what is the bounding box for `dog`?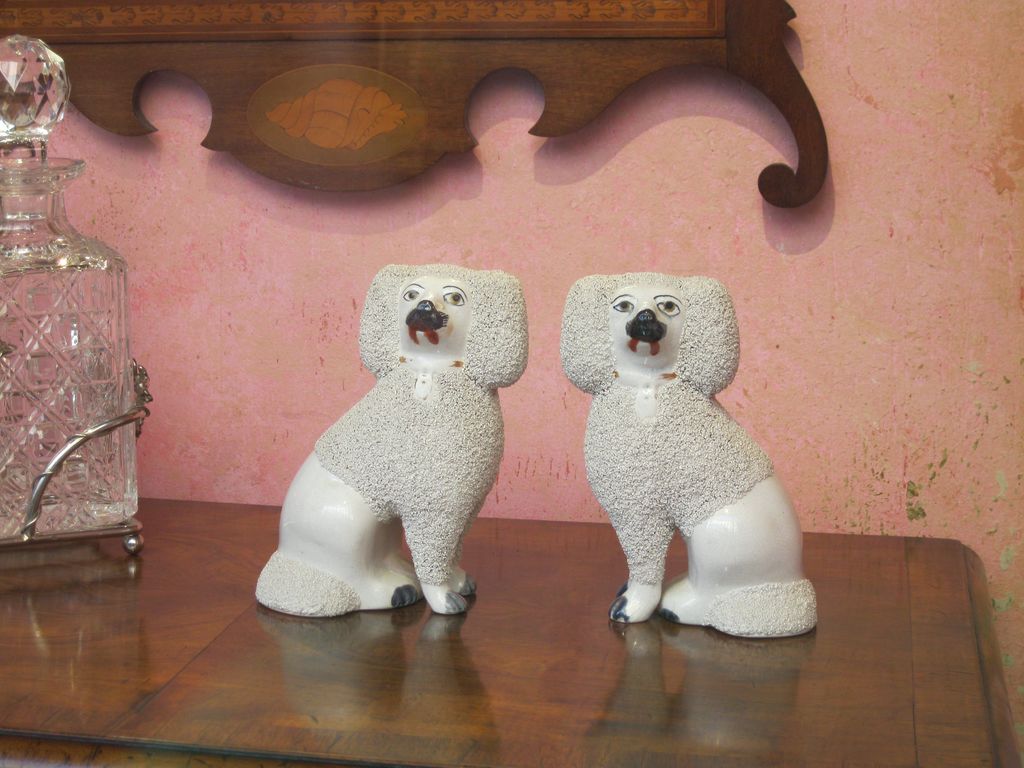
562:273:816:639.
